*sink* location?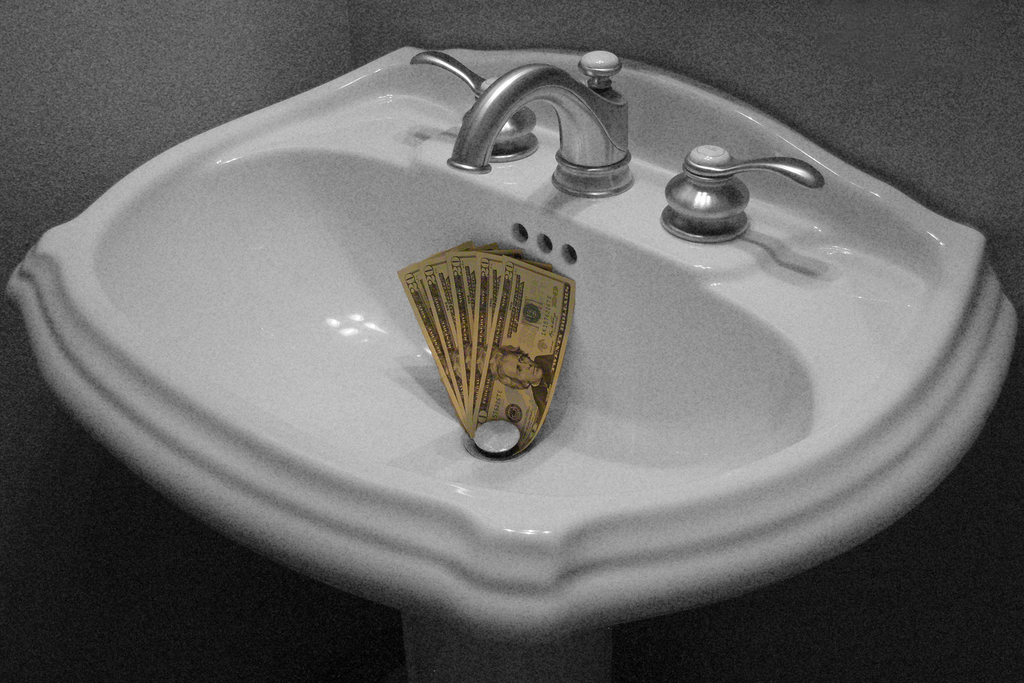
4, 41, 1023, 654
